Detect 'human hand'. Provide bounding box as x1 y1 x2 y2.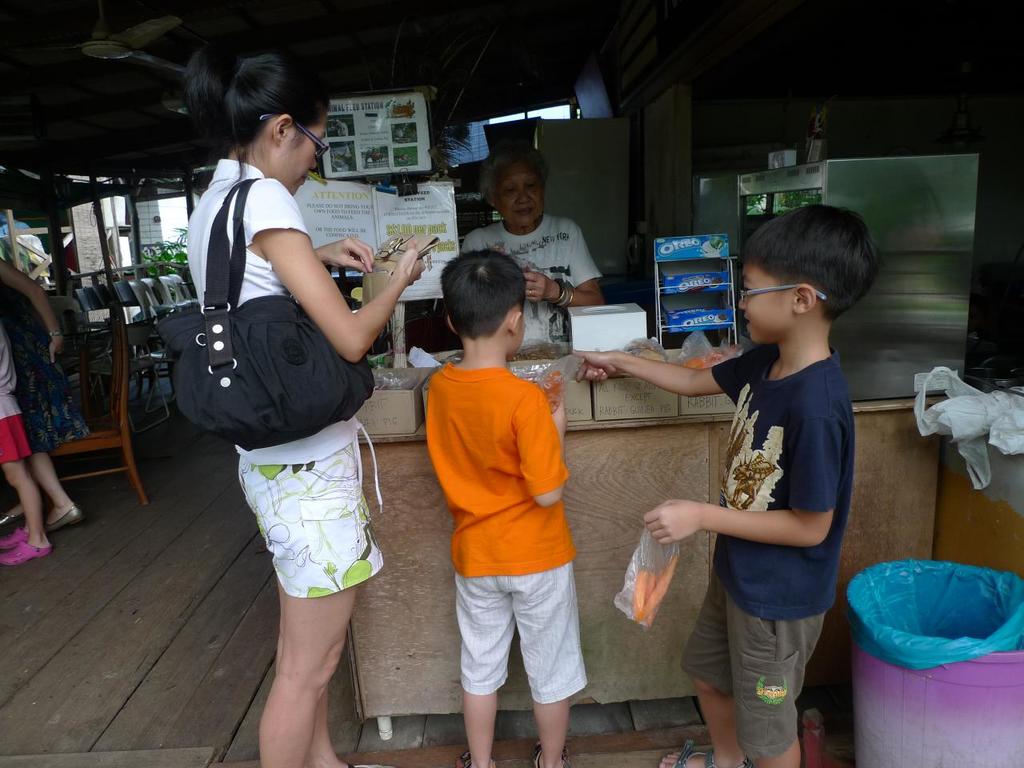
46 338 64 366.
